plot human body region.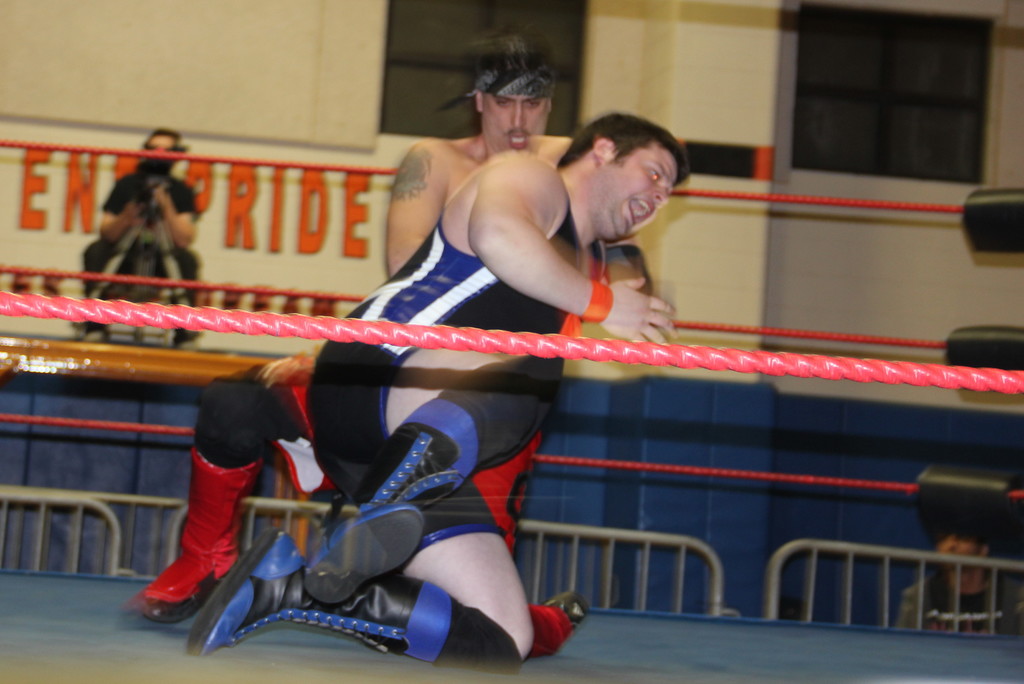
Plotted at (left=81, top=134, right=196, bottom=345).
